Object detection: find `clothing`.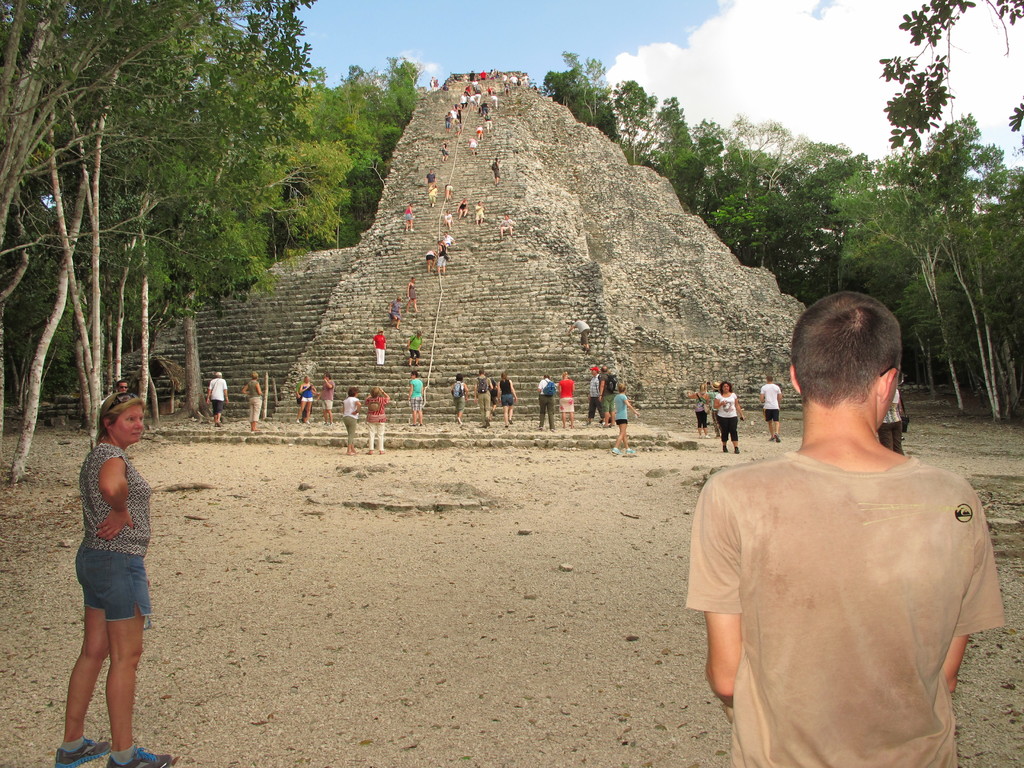
(689, 390, 708, 429).
